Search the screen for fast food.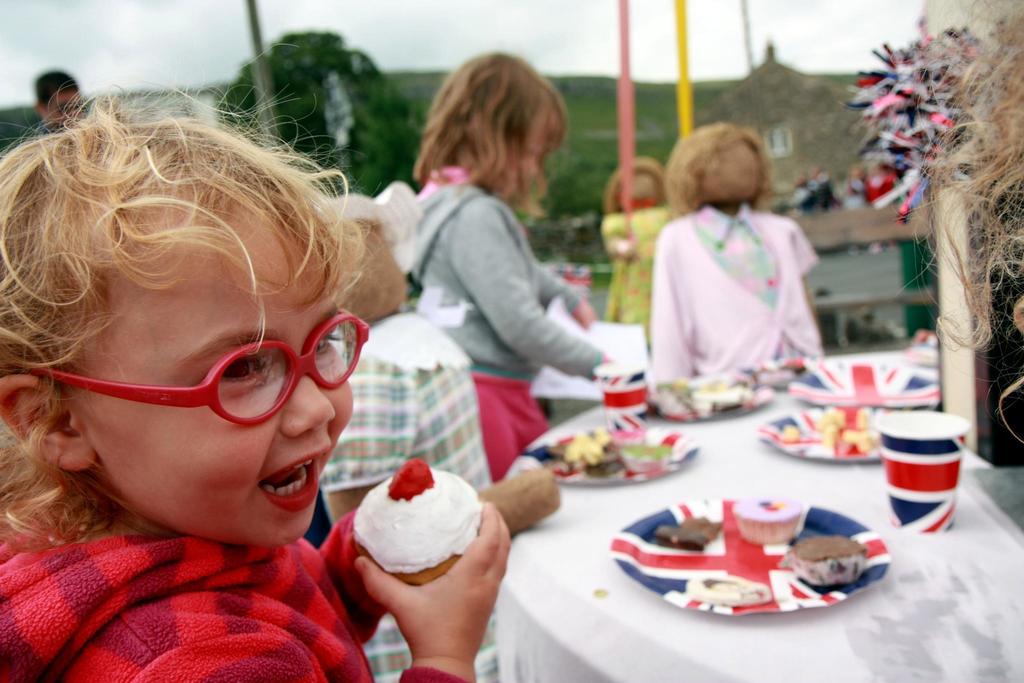
Found at <box>649,373,754,425</box>.
